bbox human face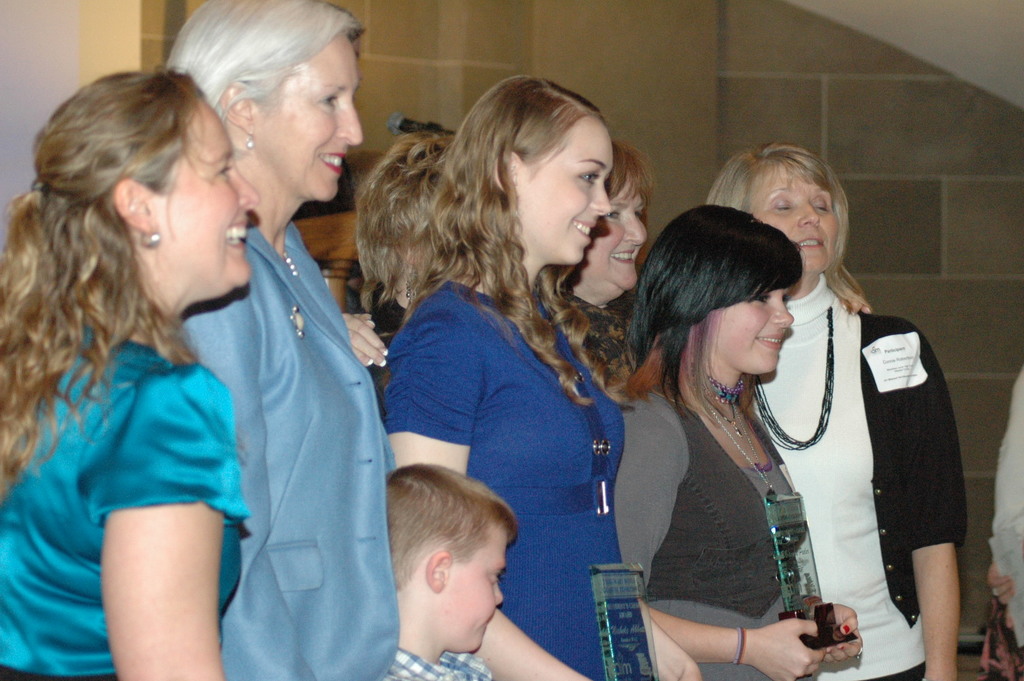
Rect(754, 176, 836, 276)
